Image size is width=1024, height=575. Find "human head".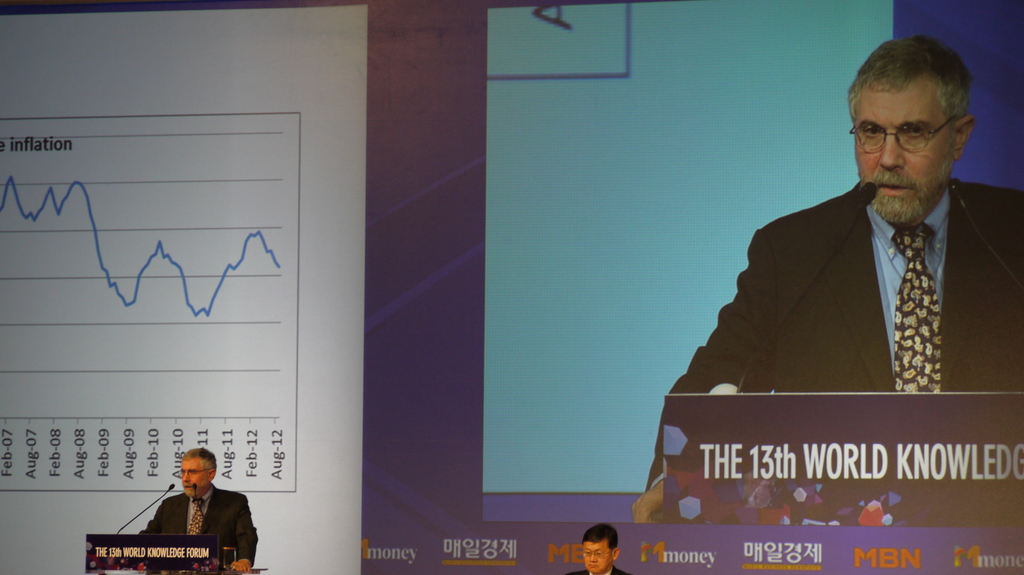
[x1=584, y1=522, x2=618, y2=574].
